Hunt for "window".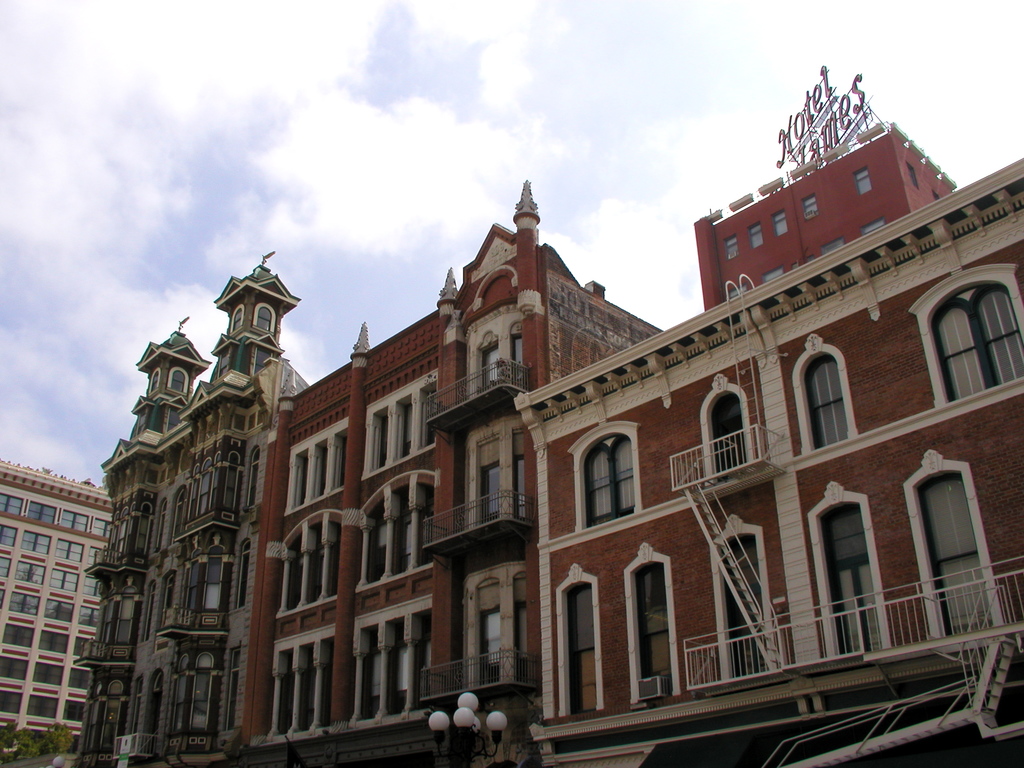
Hunted down at 283/420/350/518.
